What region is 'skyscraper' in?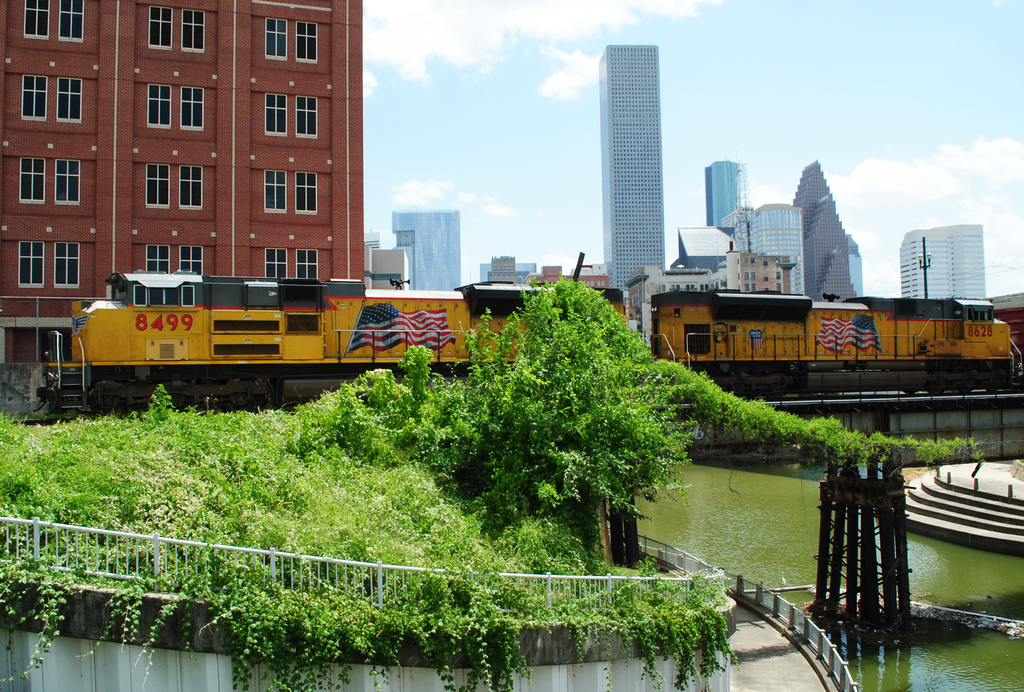
591,28,698,294.
